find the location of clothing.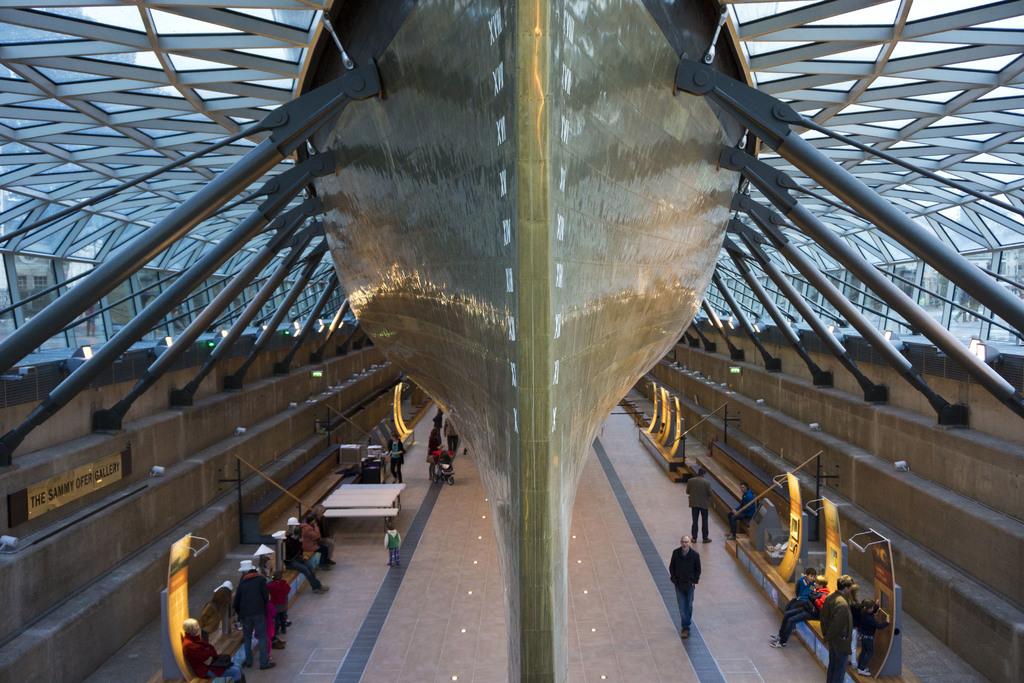
Location: 278:533:323:591.
